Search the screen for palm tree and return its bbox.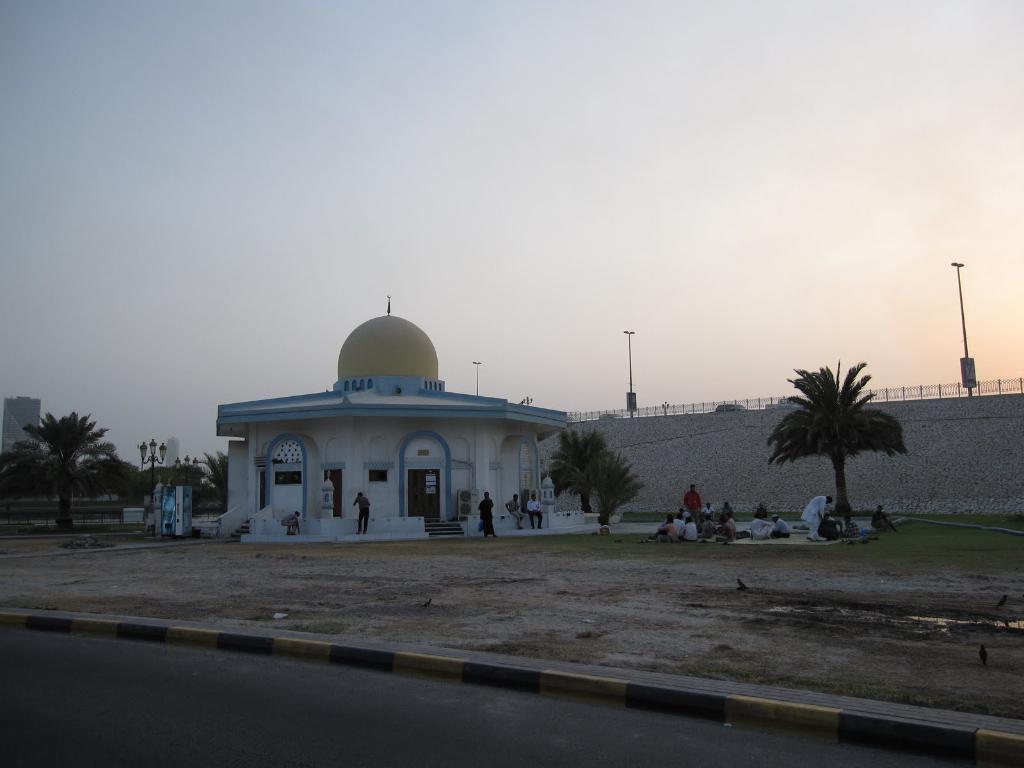
Found: x1=772, y1=361, x2=916, y2=534.
